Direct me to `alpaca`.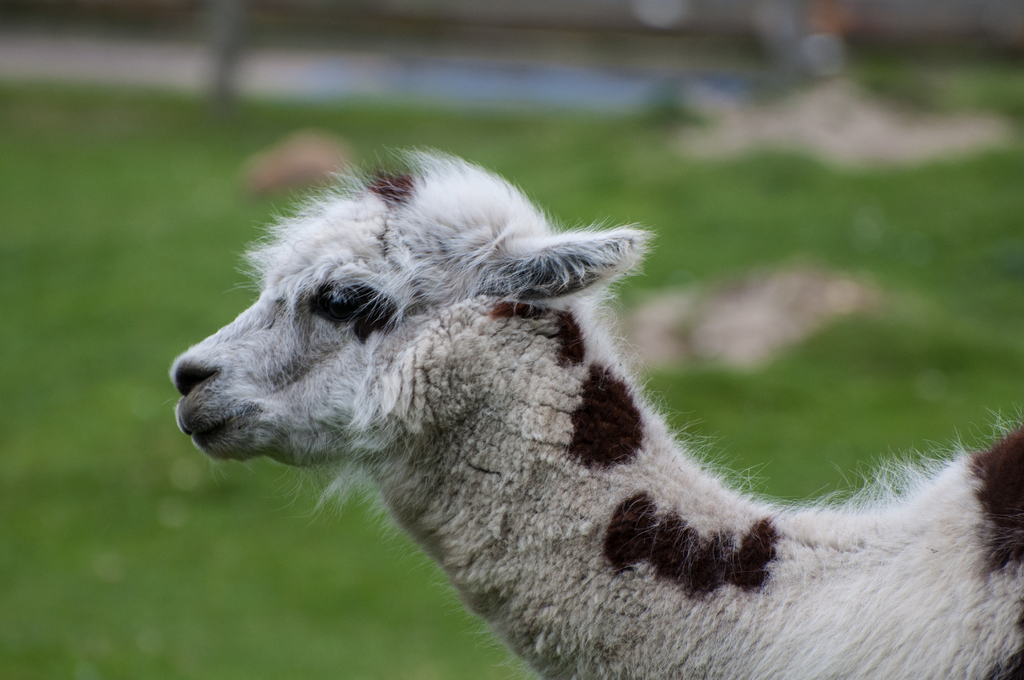
Direction: 163, 139, 1023, 679.
